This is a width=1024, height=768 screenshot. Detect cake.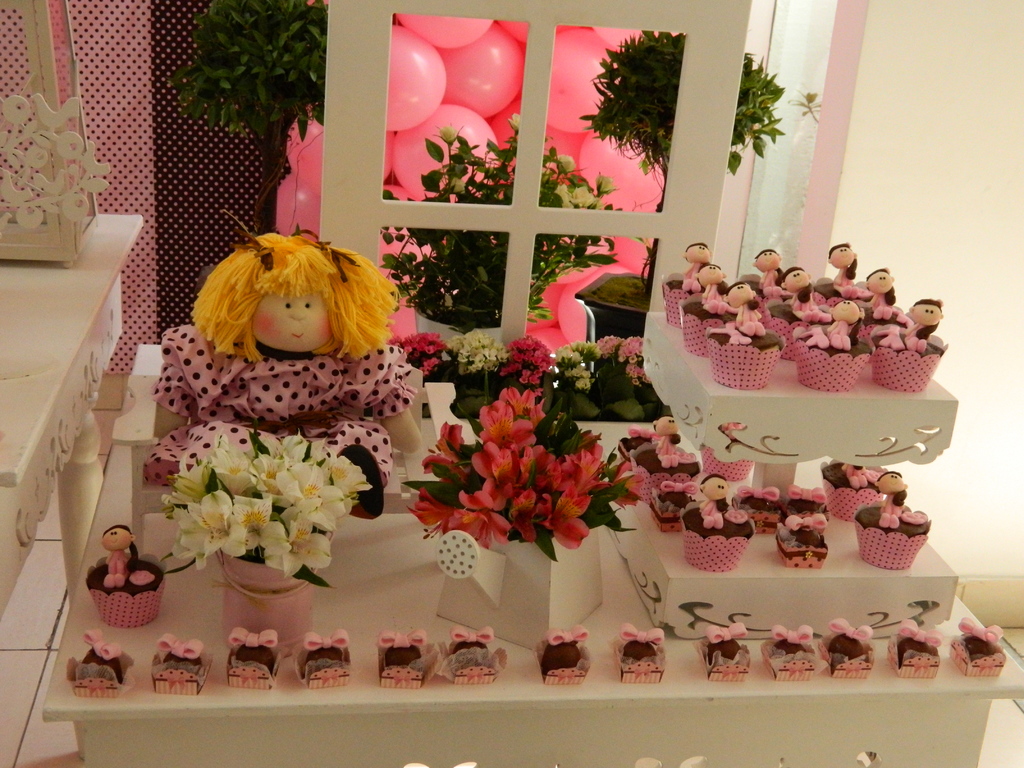
x1=220, y1=618, x2=280, y2=689.
